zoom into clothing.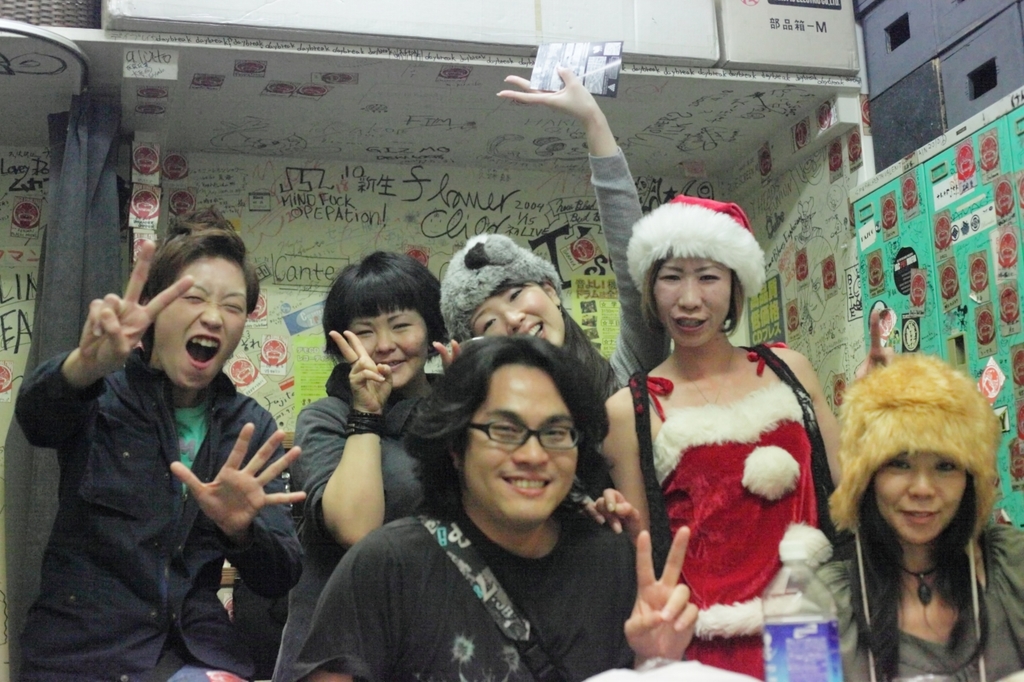
Zoom target: region(555, 146, 673, 400).
